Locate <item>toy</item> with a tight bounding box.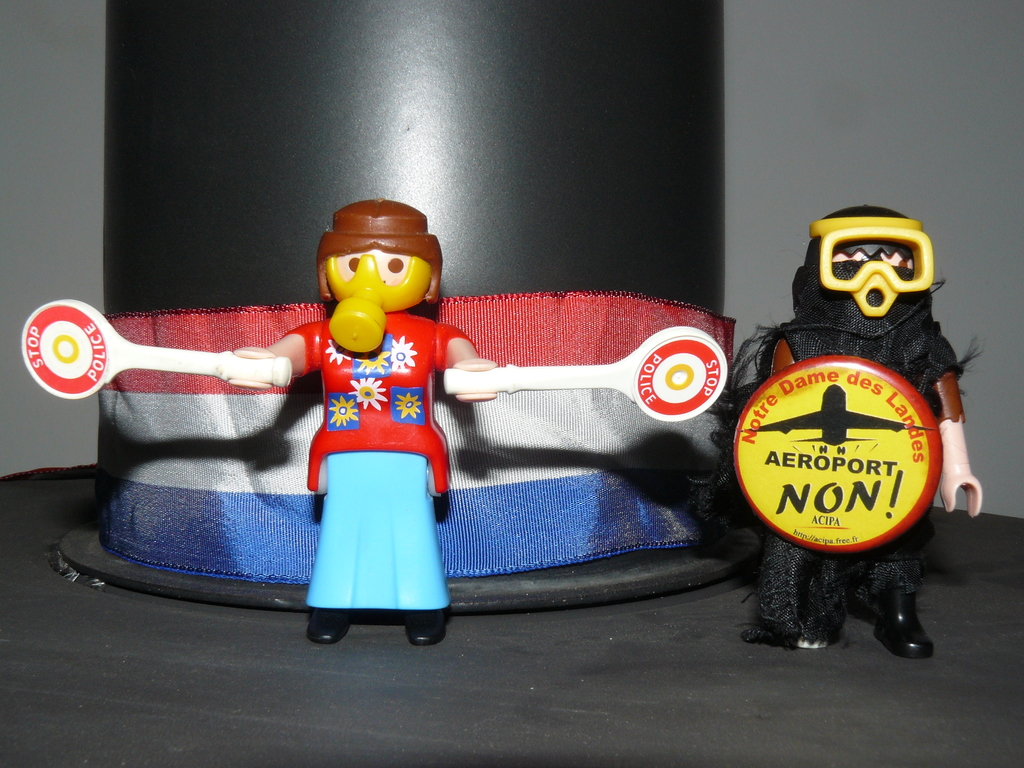
<box>24,195,728,644</box>.
